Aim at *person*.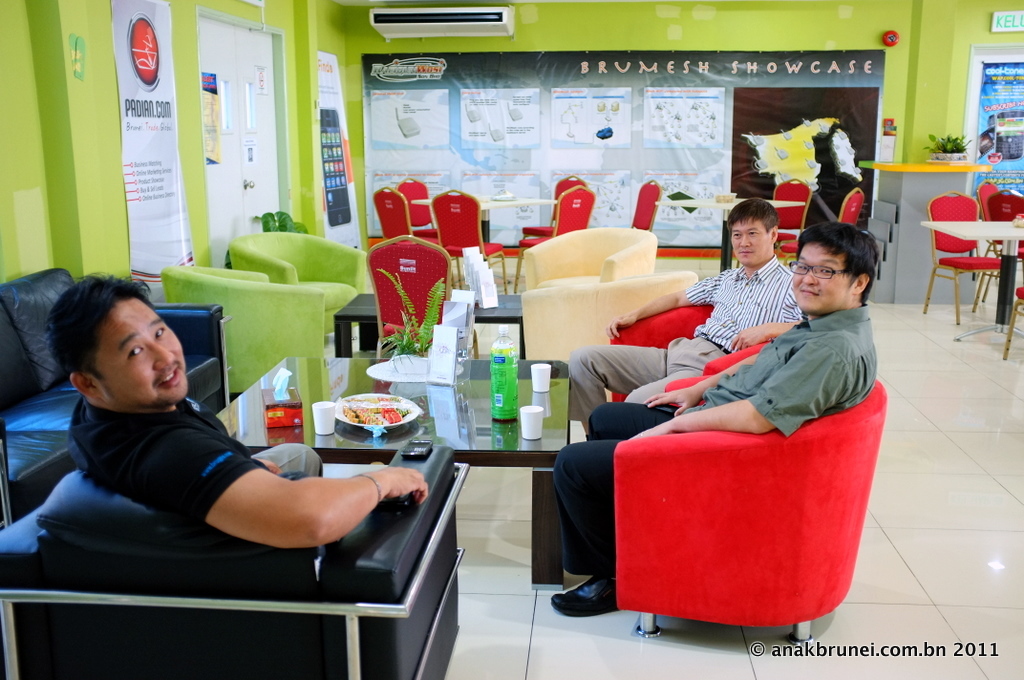
Aimed at 44:271:432:549.
